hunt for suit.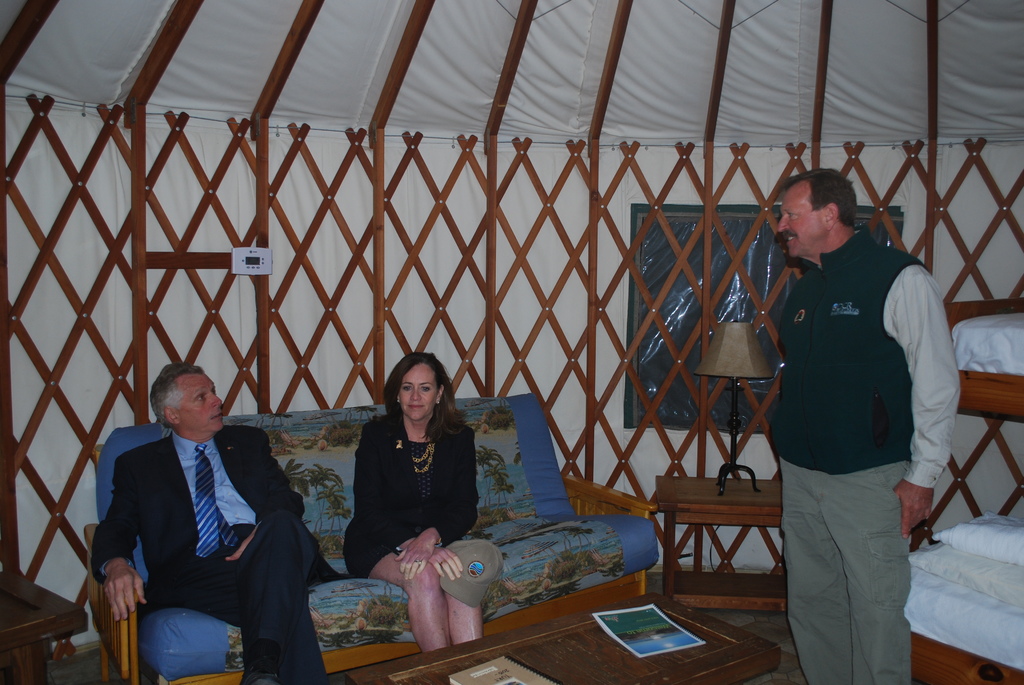
Hunted down at left=142, top=365, right=316, bottom=661.
